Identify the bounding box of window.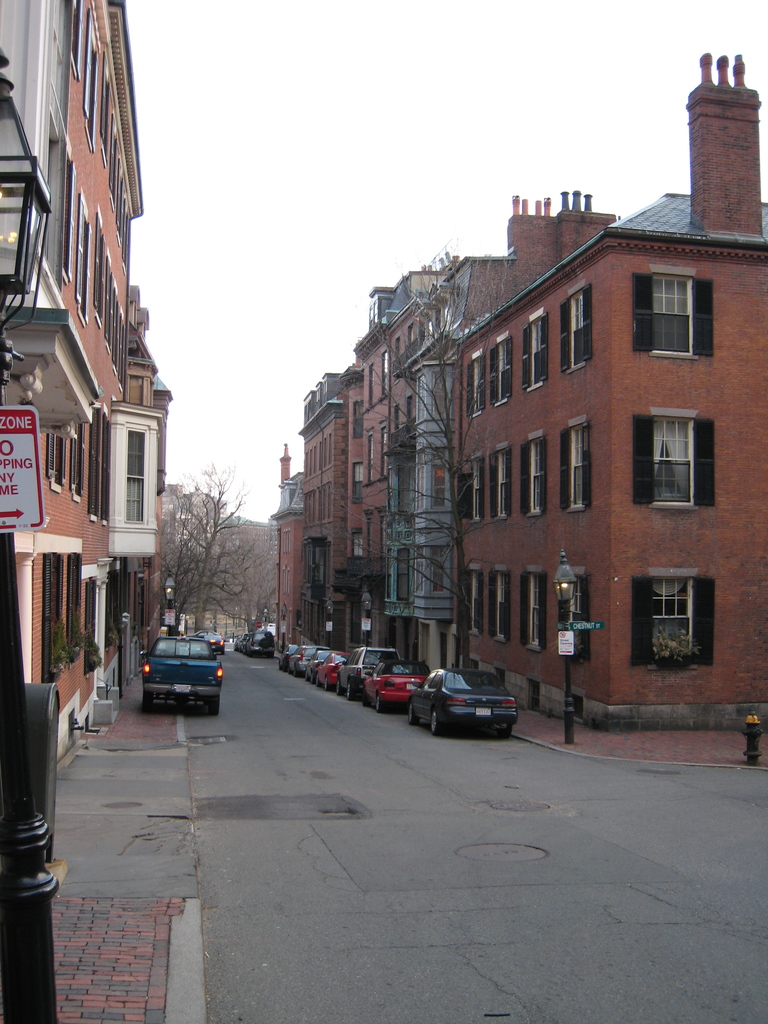
box=[415, 550, 424, 591].
